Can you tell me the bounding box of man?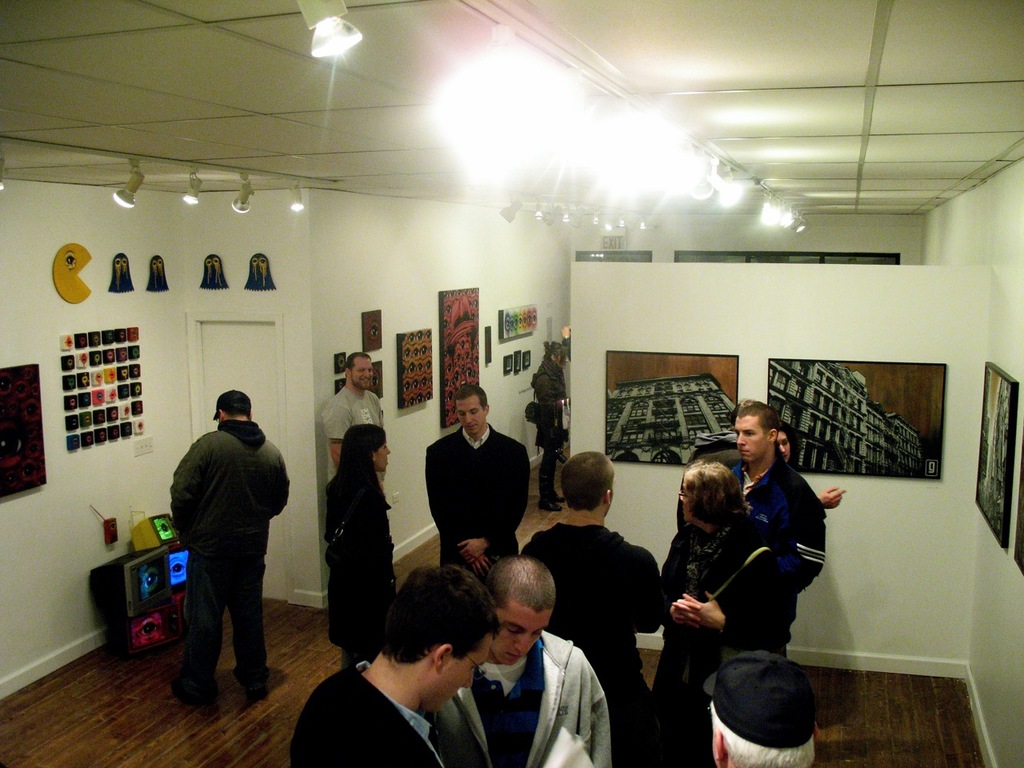
(324, 345, 394, 485).
